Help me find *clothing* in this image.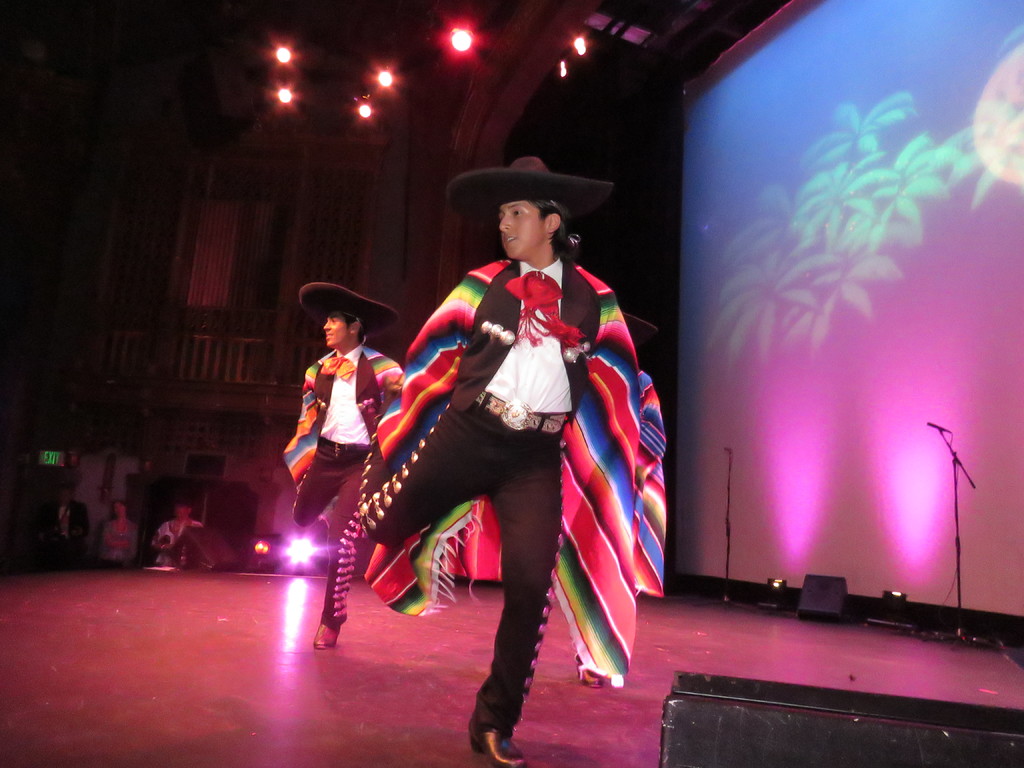
Found it: (294, 352, 401, 627).
